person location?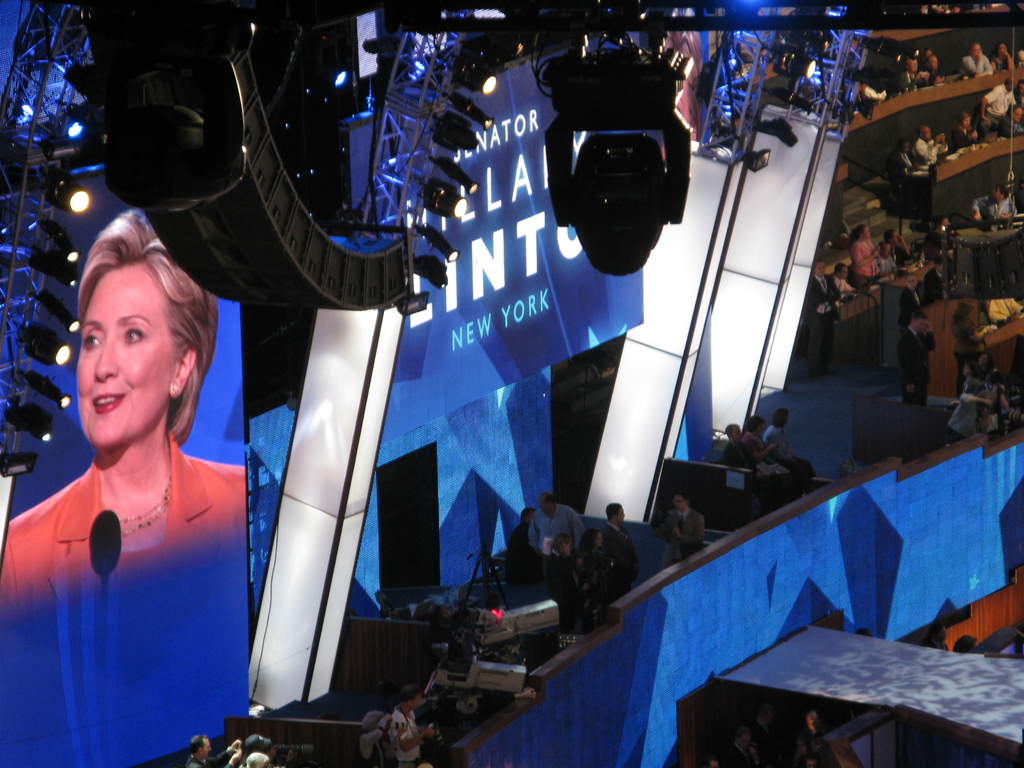
select_region(767, 406, 812, 495)
